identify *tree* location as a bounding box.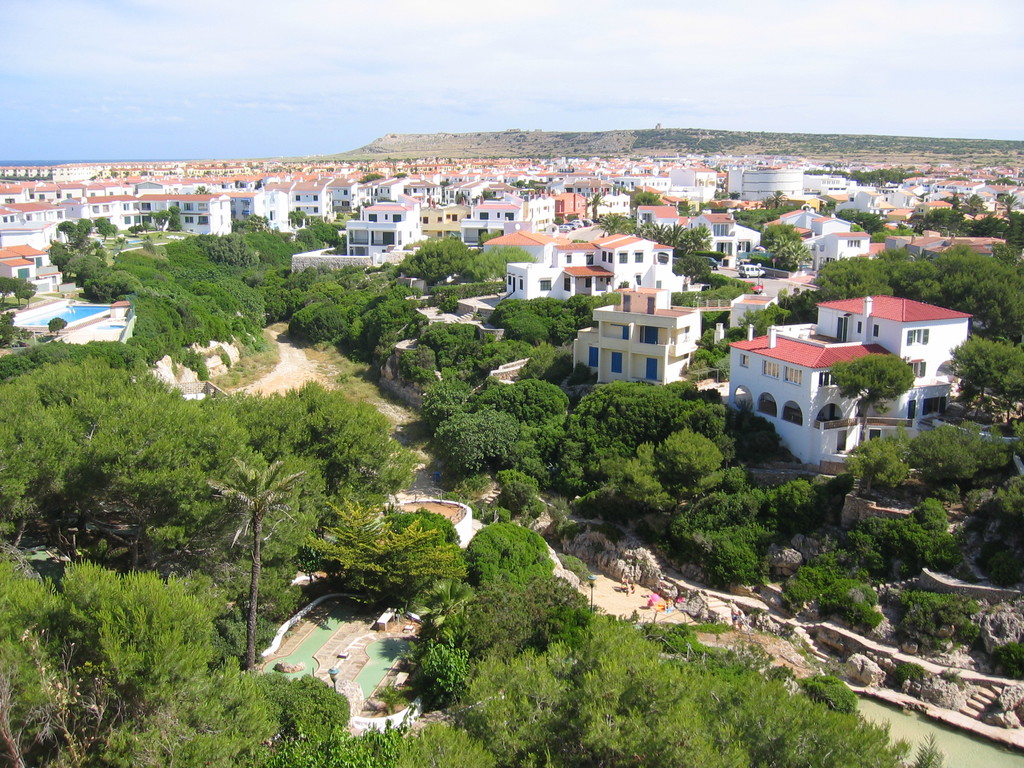
bbox(852, 489, 963, 585).
